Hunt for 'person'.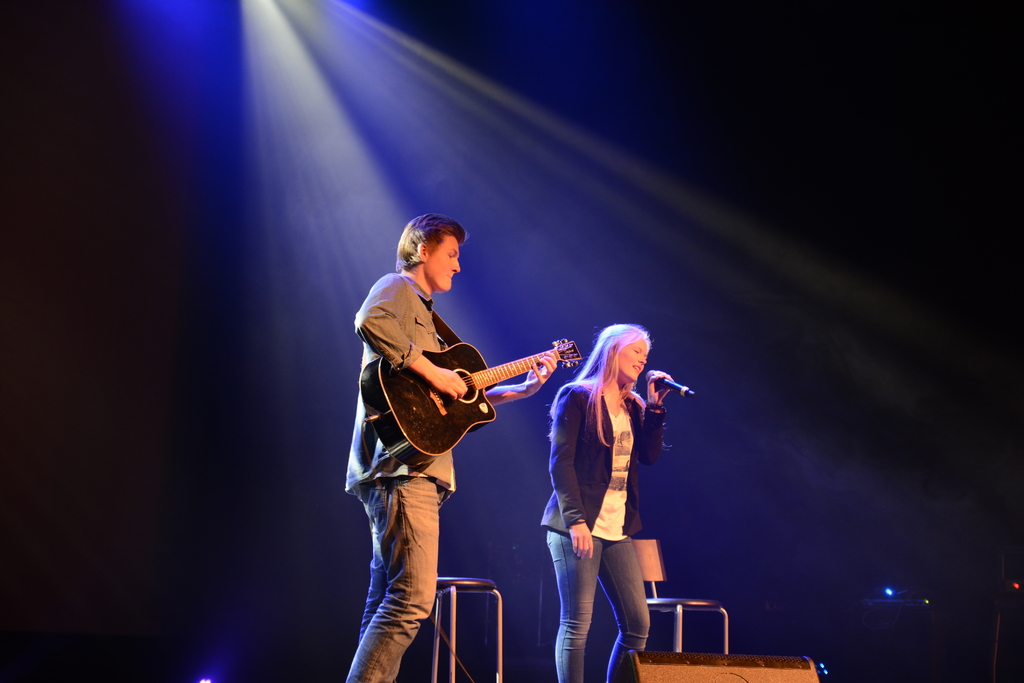
Hunted down at [543,320,649,682].
